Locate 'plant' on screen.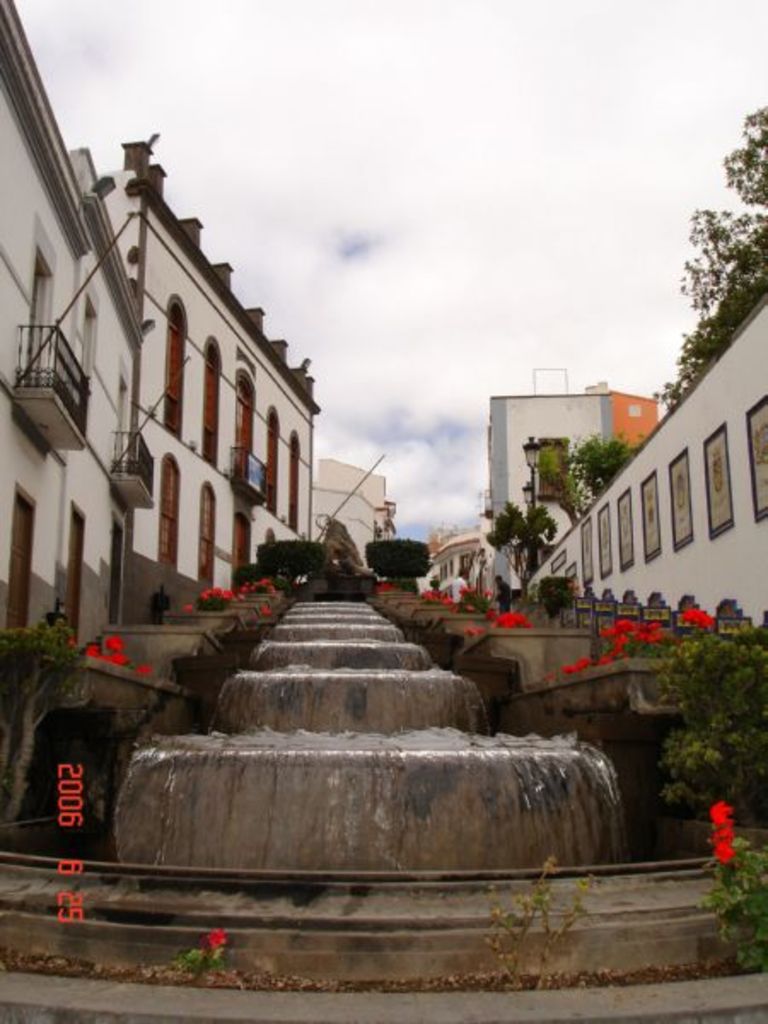
On screen at bbox(230, 582, 249, 599).
